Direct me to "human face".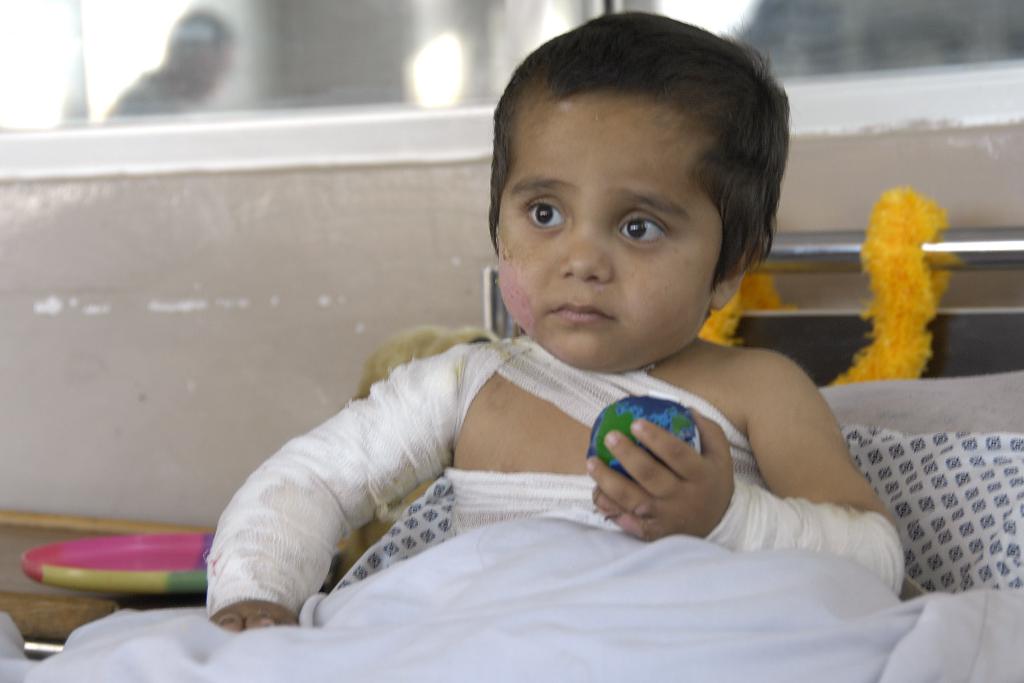
Direction: l=494, t=109, r=724, b=372.
